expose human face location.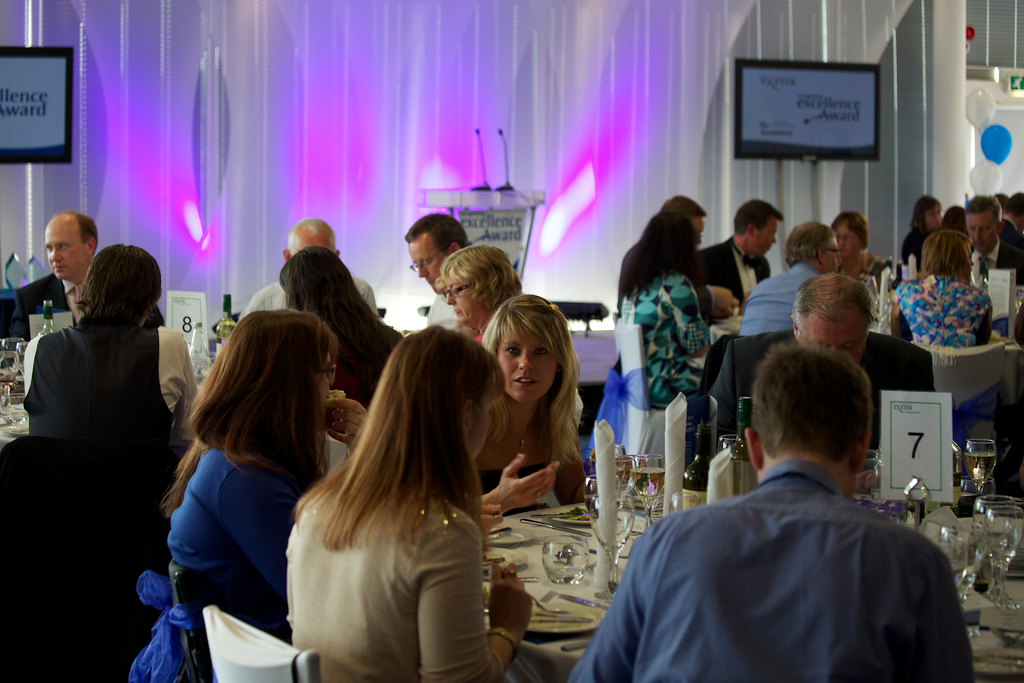
Exposed at pyautogui.locateOnScreen(832, 224, 860, 259).
